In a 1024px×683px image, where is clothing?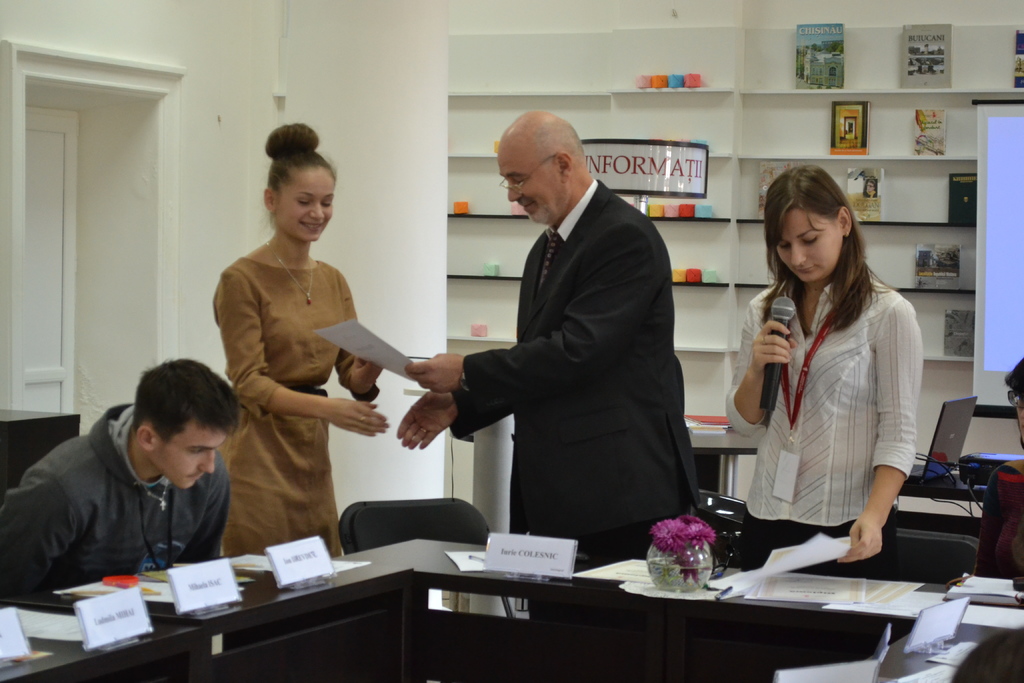
region(447, 173, 692, 621).
